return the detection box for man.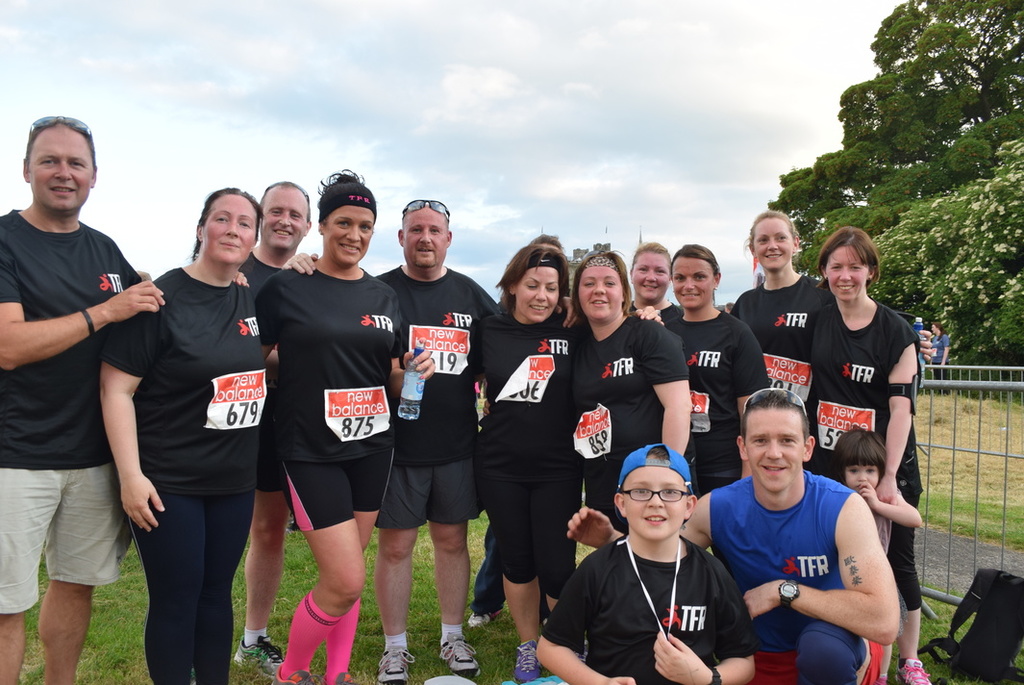
<bbox>566, 390, 897, 684</bbox>.
